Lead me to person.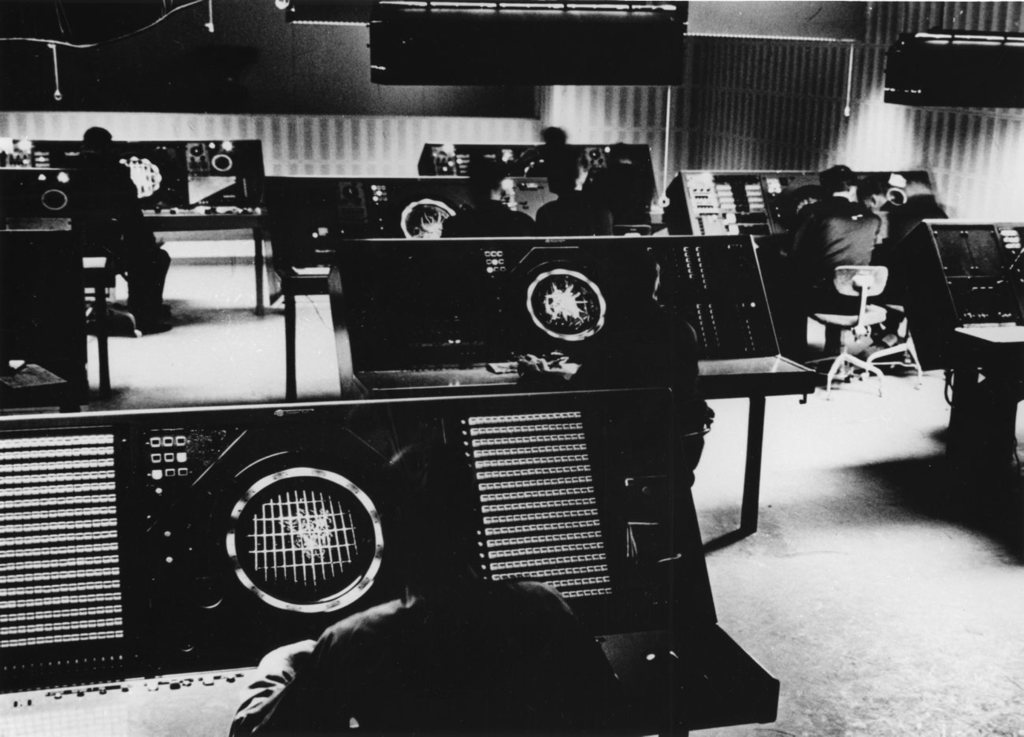
Lead to select_region(444, 156, 542, 240).
